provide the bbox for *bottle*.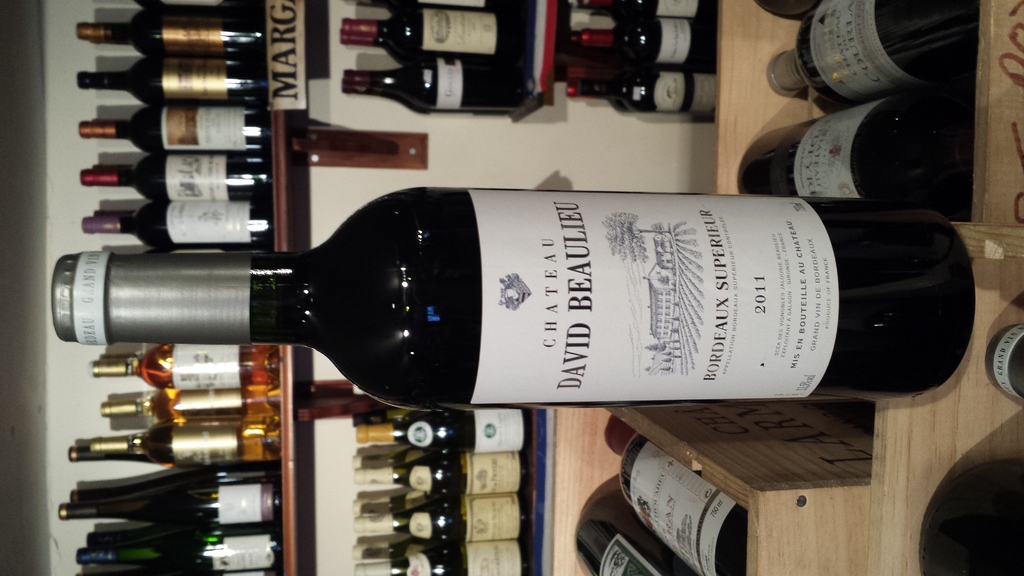
(left=762, top=0, right=987, bottom=88).
